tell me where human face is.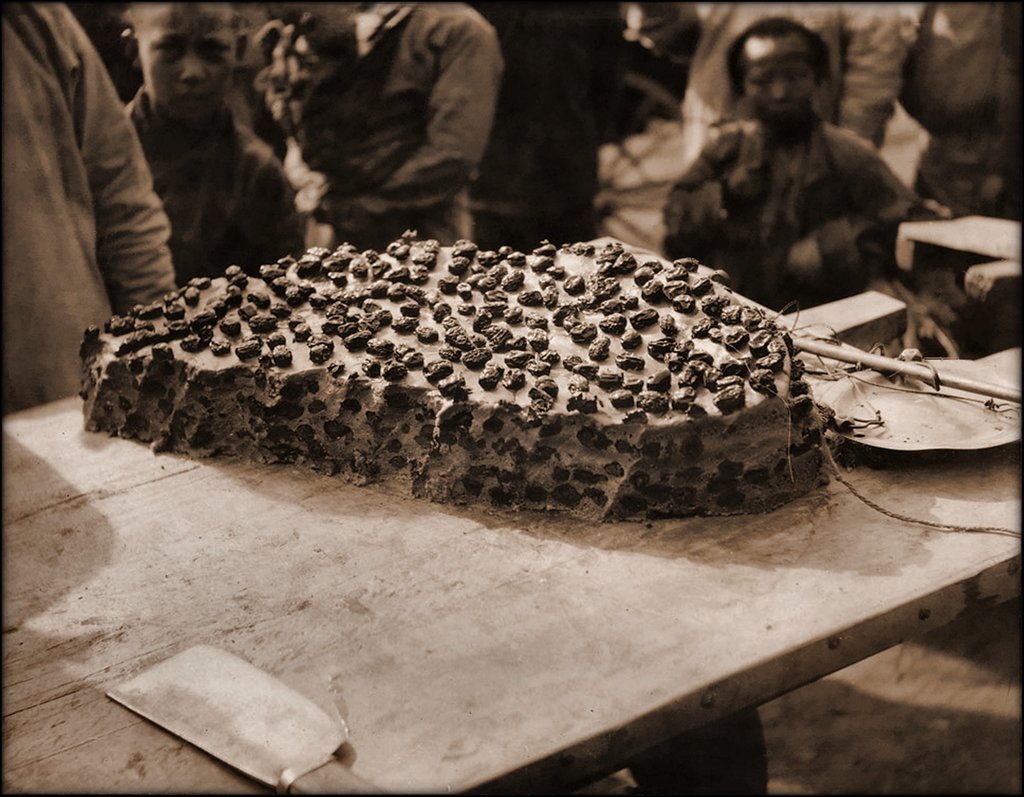
human face is at {"left": 137, "top": 0, "right": 237, "bottom": 127}.
